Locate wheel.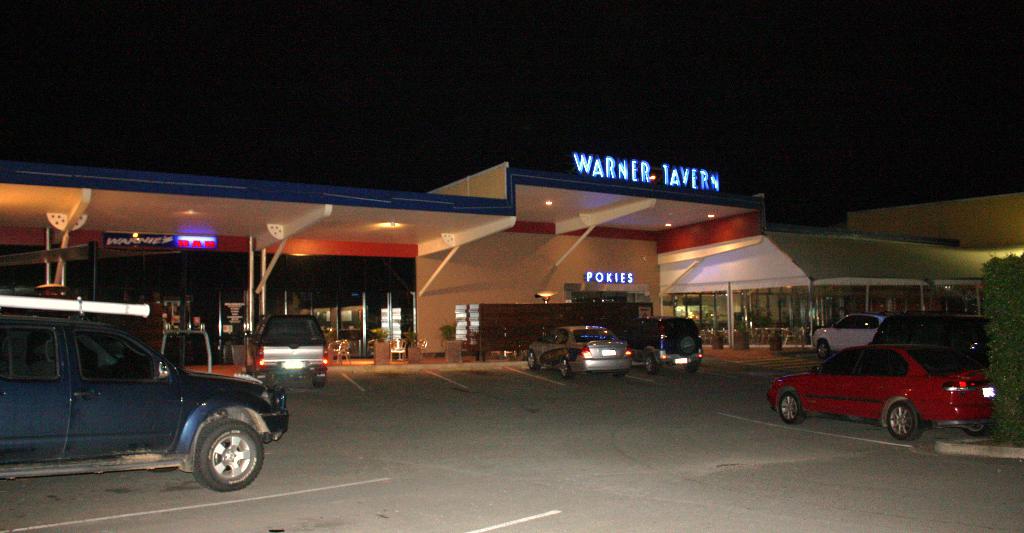
Bounding box: (964,423,988,434).
